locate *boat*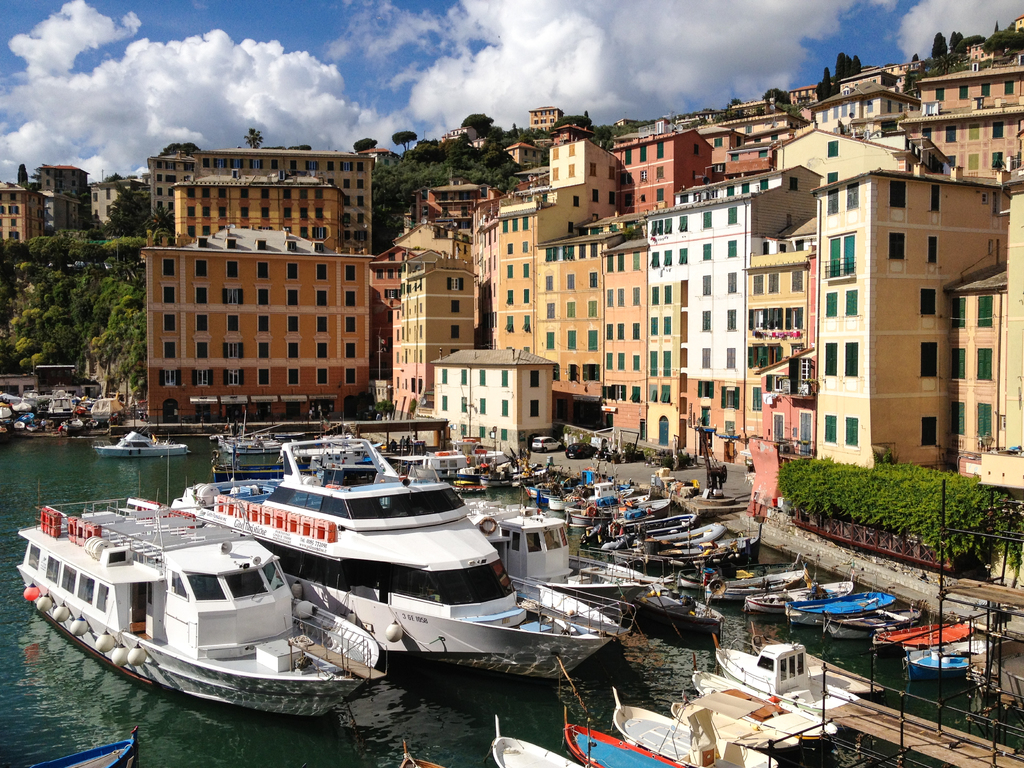
[607, 685, 774, 767]
